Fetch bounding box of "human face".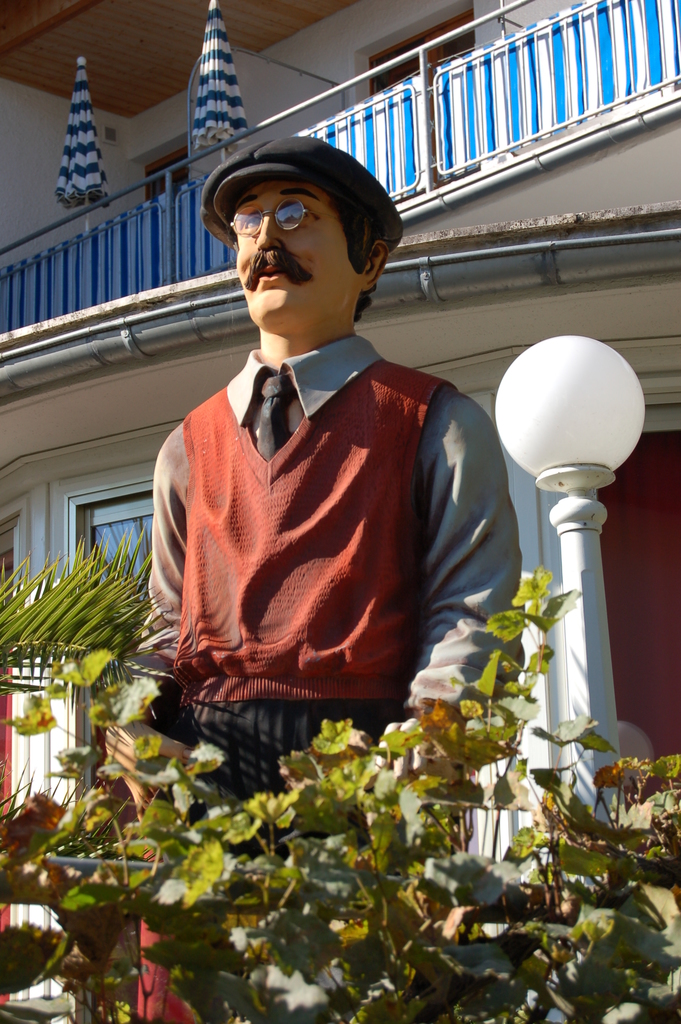
Bbox: region(231, 184, 350, 324).
